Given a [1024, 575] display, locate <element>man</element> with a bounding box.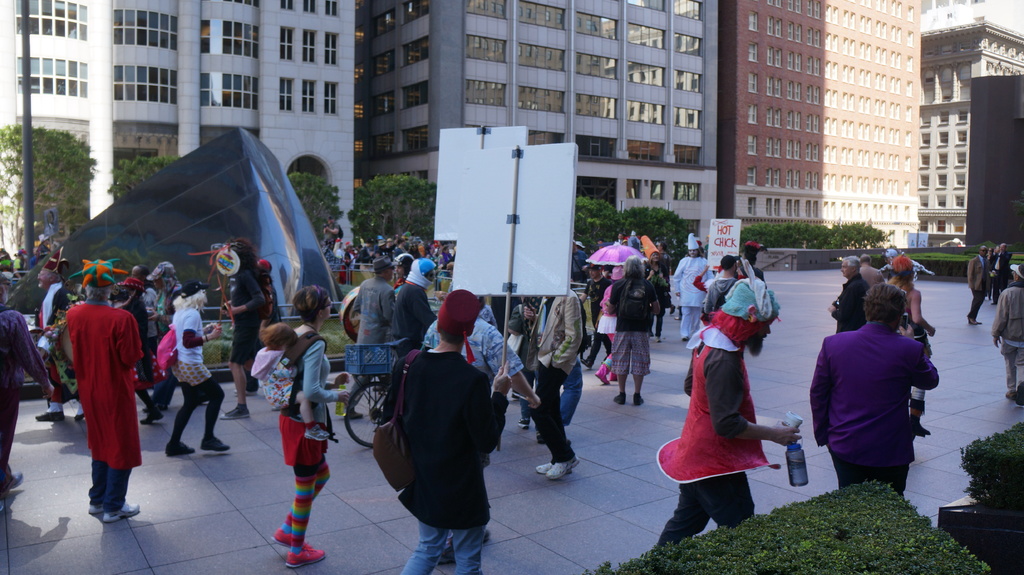
Located: bbox=[59, 257, 140, 526].
